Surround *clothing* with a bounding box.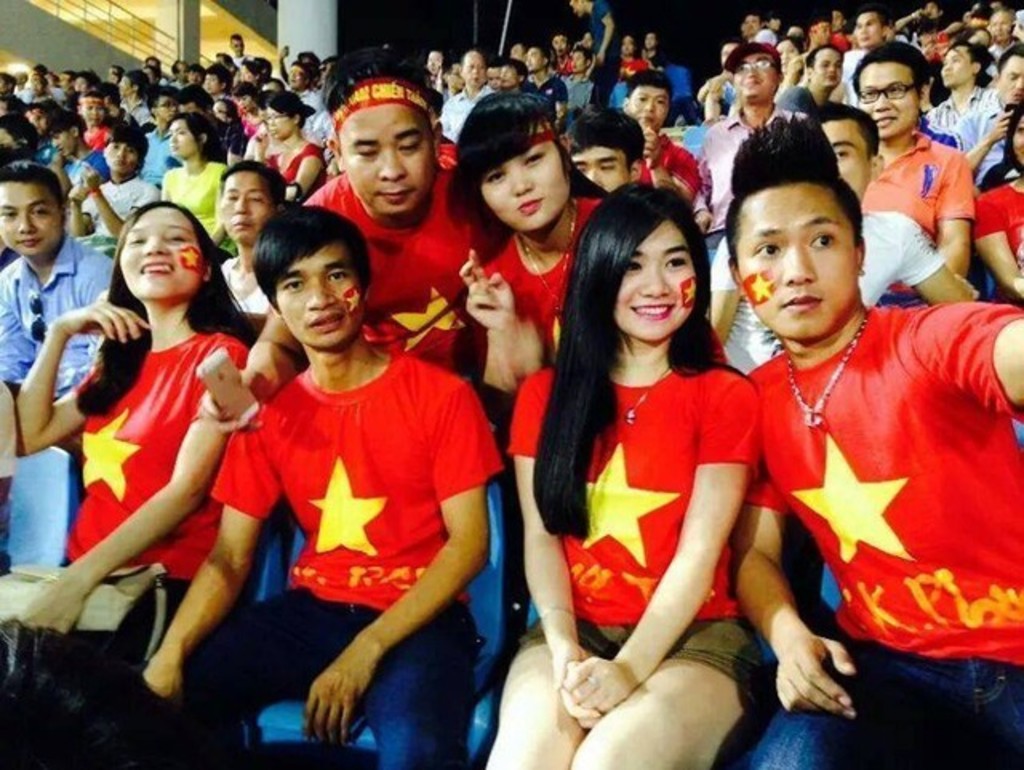
box(725, 266, 998, 708).
